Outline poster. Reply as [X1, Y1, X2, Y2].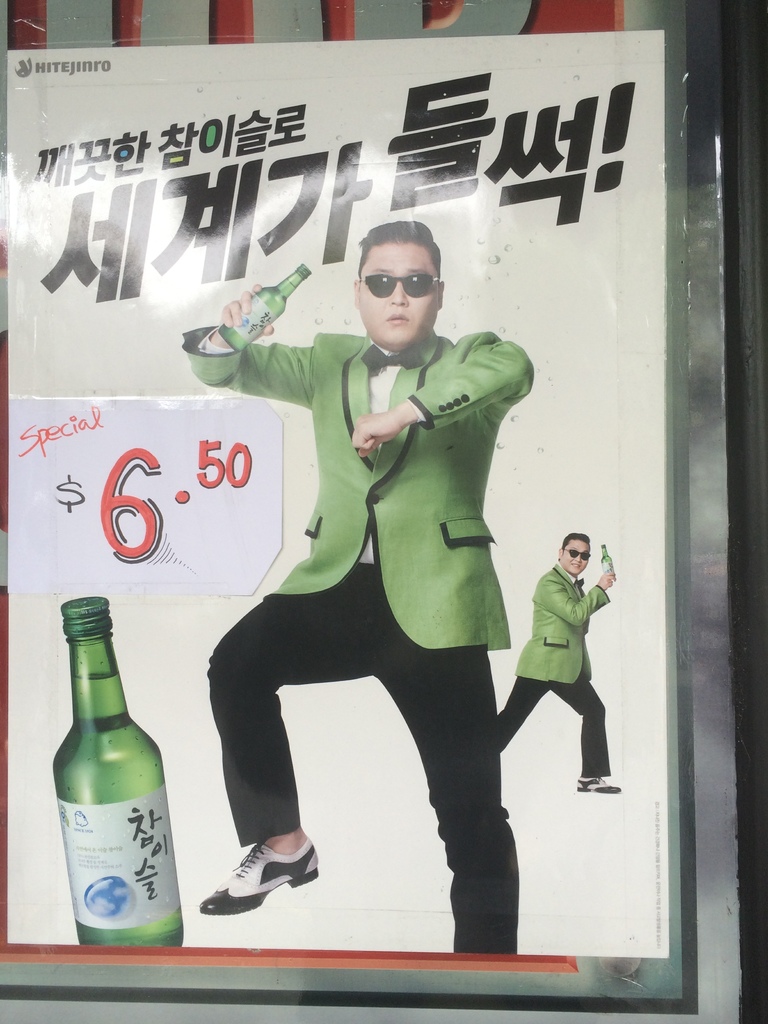
[0, 0, 766, 1023].
